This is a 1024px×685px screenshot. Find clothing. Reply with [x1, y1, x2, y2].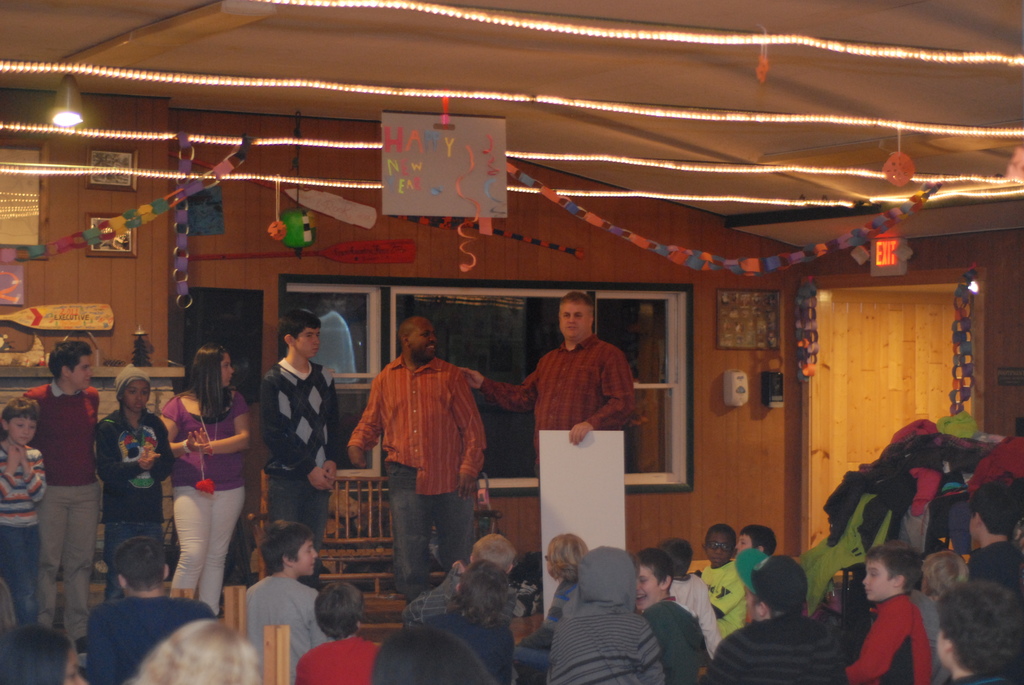
[181, 393, 250, 613].
